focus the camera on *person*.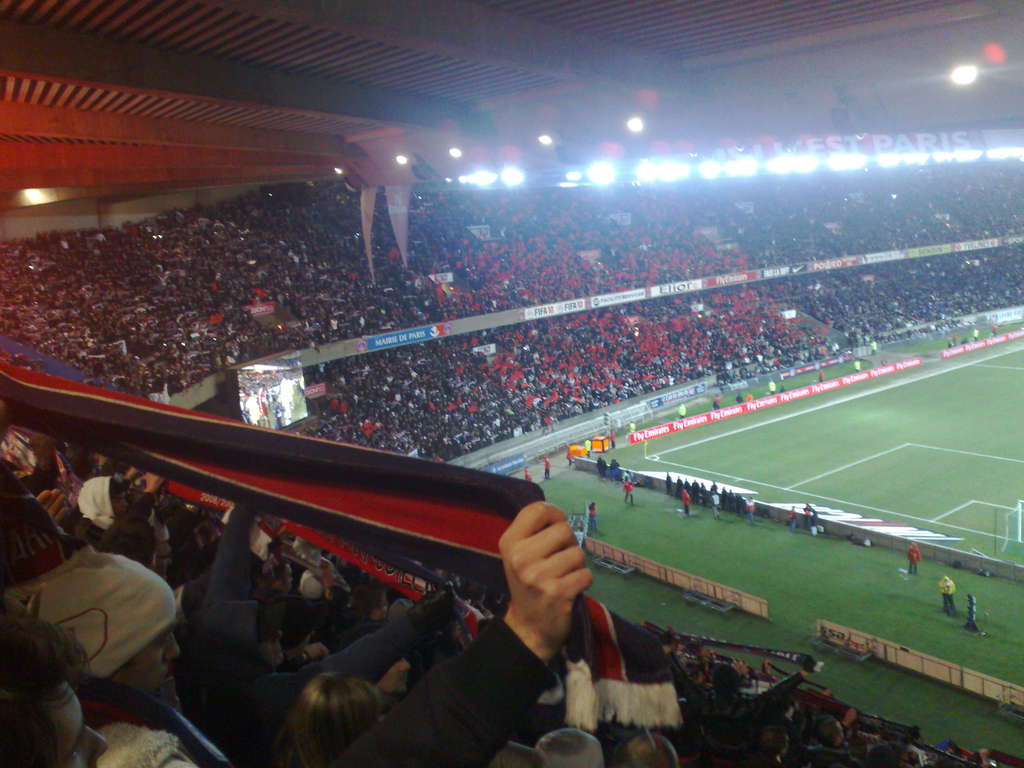
Focus region: (28,500,591,767).
